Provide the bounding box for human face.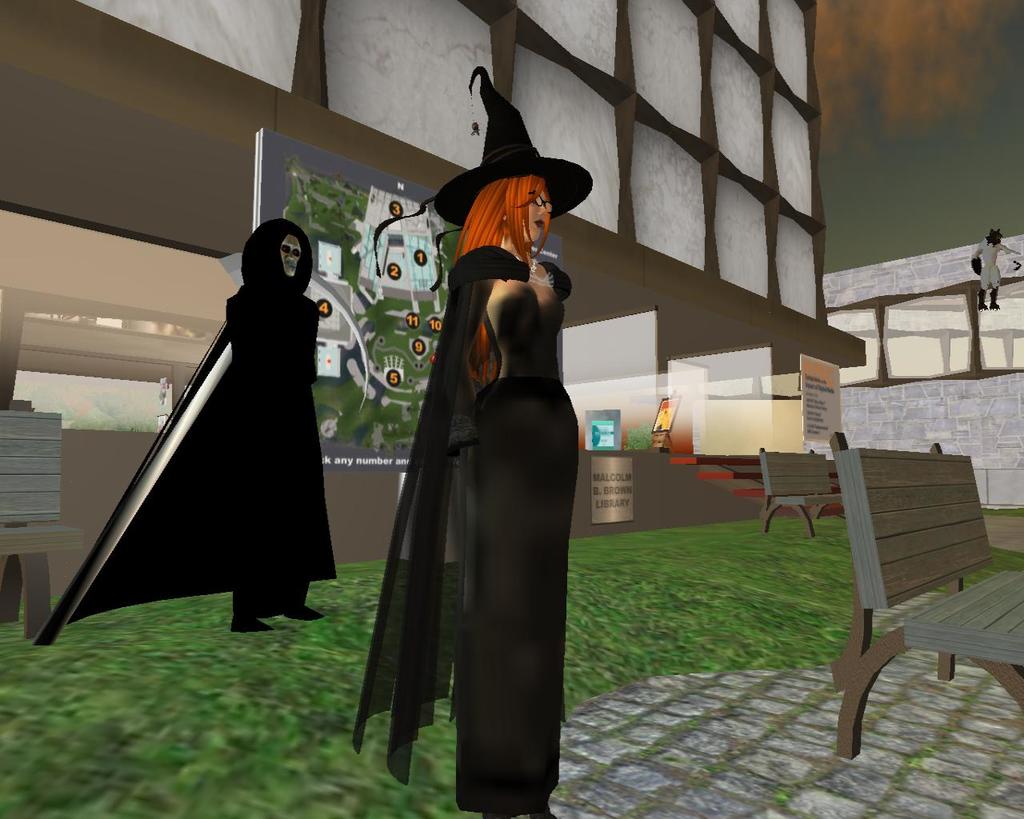
(527,190,550,241).
